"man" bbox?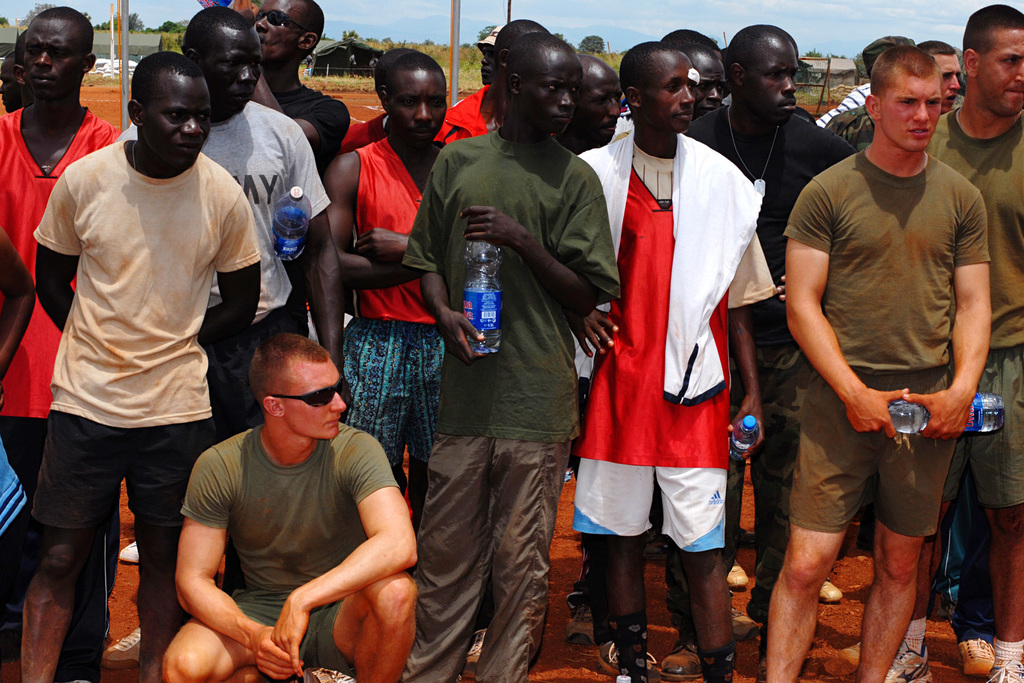
left=0, top=5, right=122, bottom=682
